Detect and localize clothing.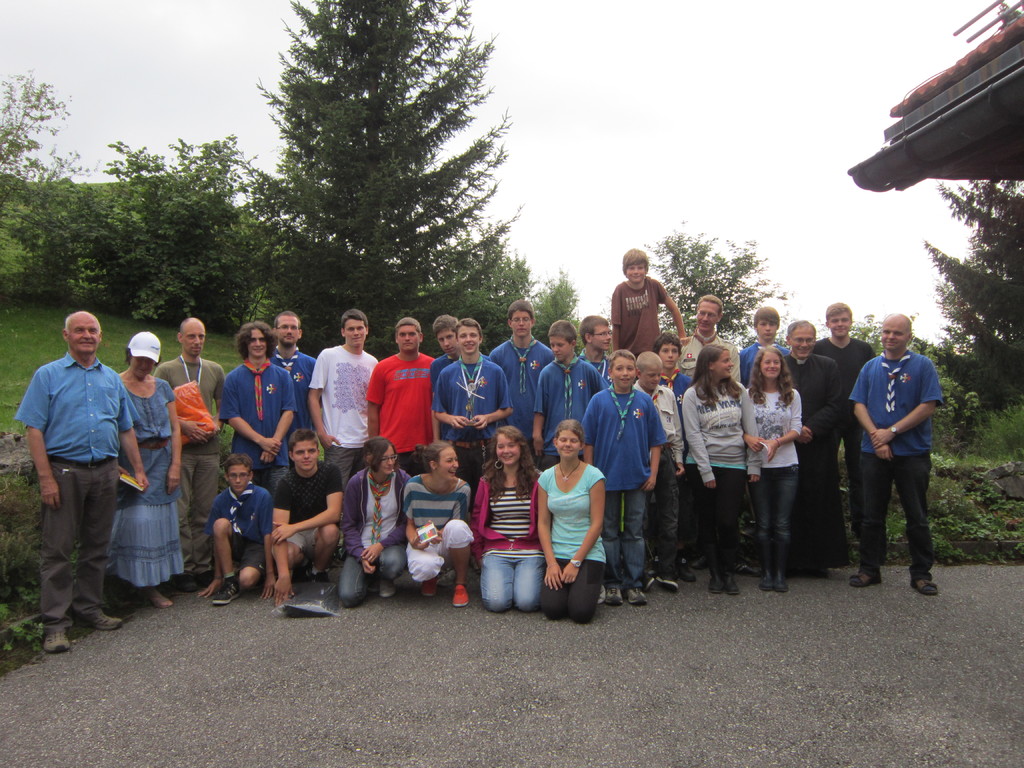
Localized at BBox(12, 349, 146, 625).
